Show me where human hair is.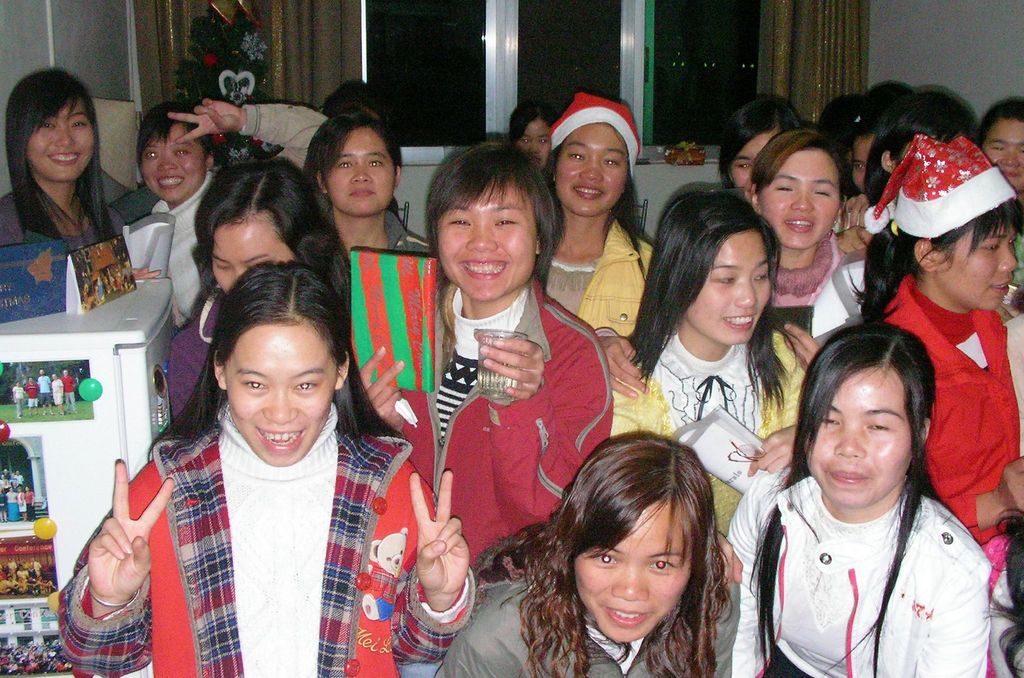
human hair is at Rect(144, 258, 409, 471).
